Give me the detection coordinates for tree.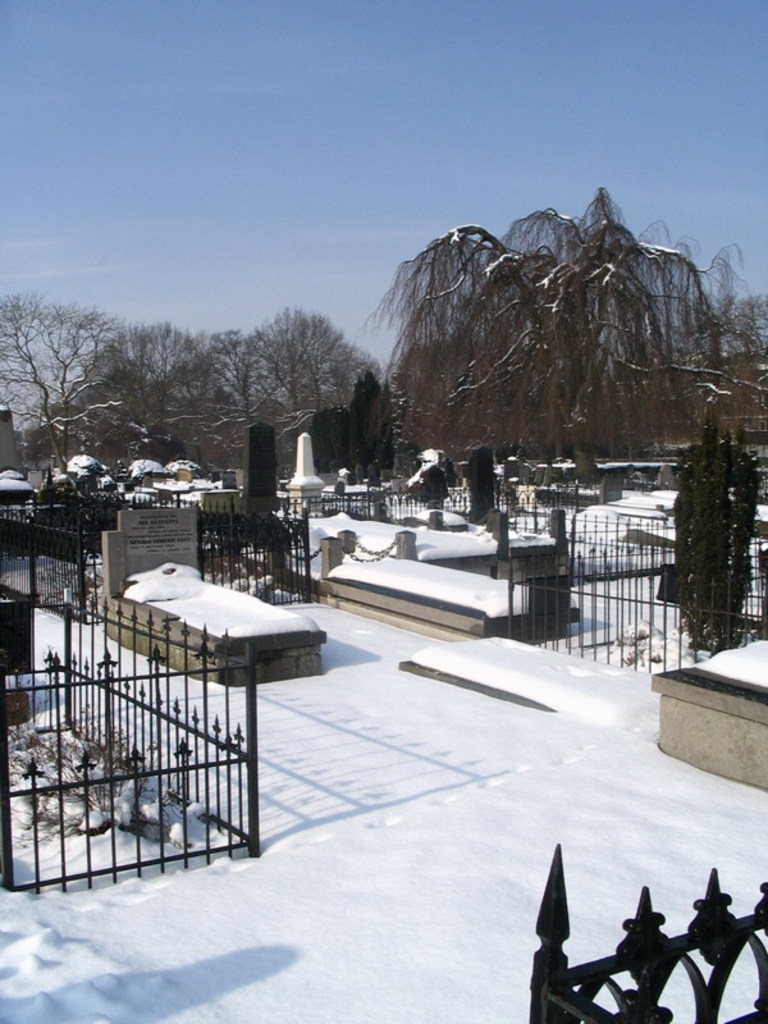
x1=672, y1=419, x2=767, y2=648.
